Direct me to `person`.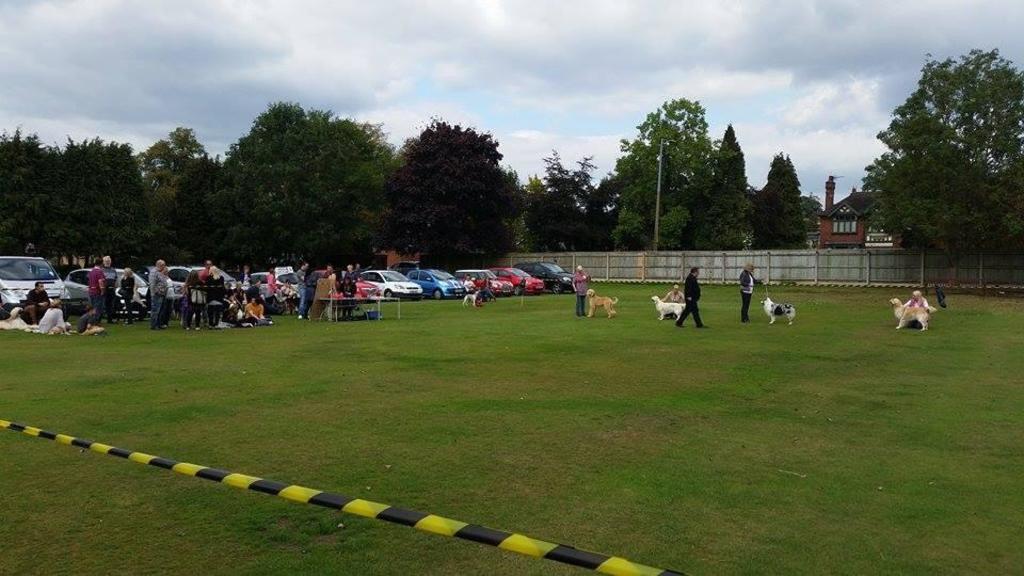
Direction: bbox(739, 263, 758, 323).
